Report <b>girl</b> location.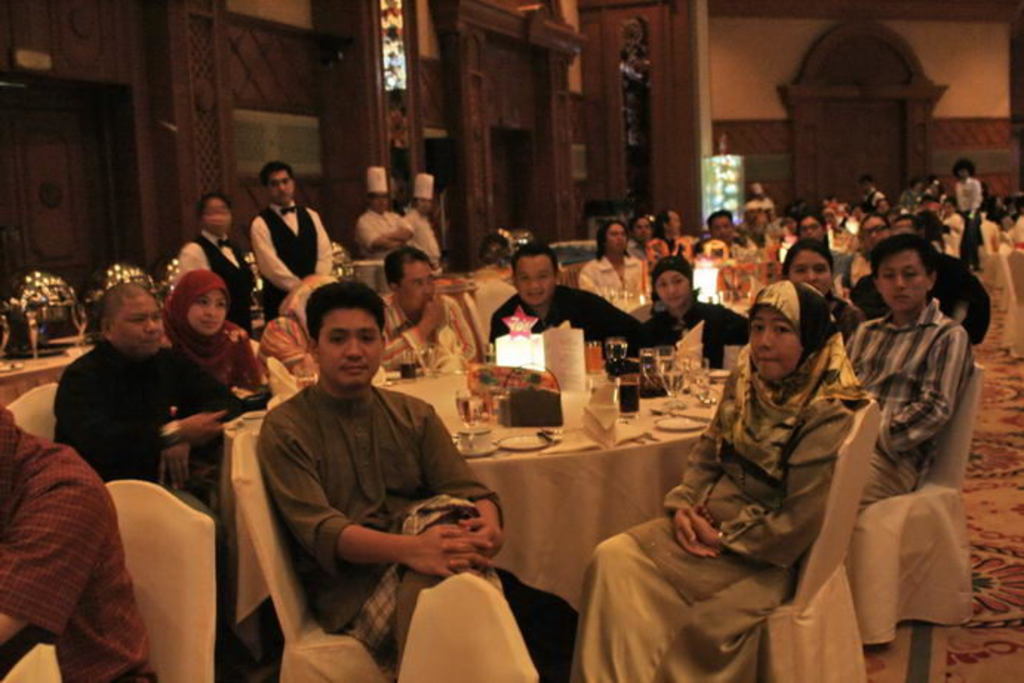
Report: <bbox>569, 281, 868, 682</bbox>.
